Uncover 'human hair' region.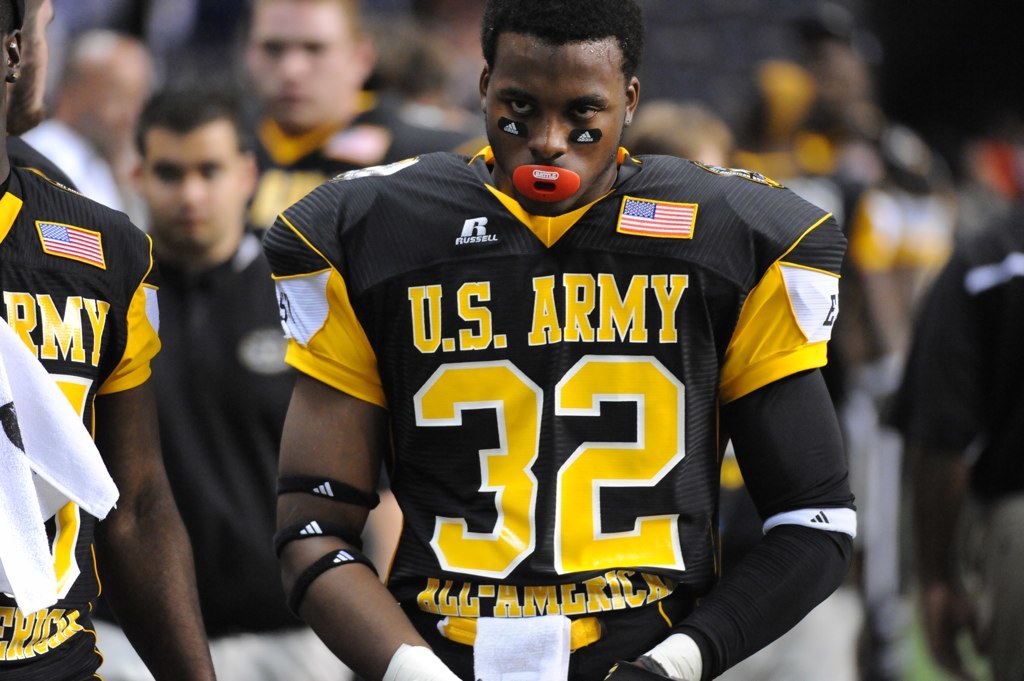
Uncovered: [x1=19, y1=0, x2=40, y2=52].
